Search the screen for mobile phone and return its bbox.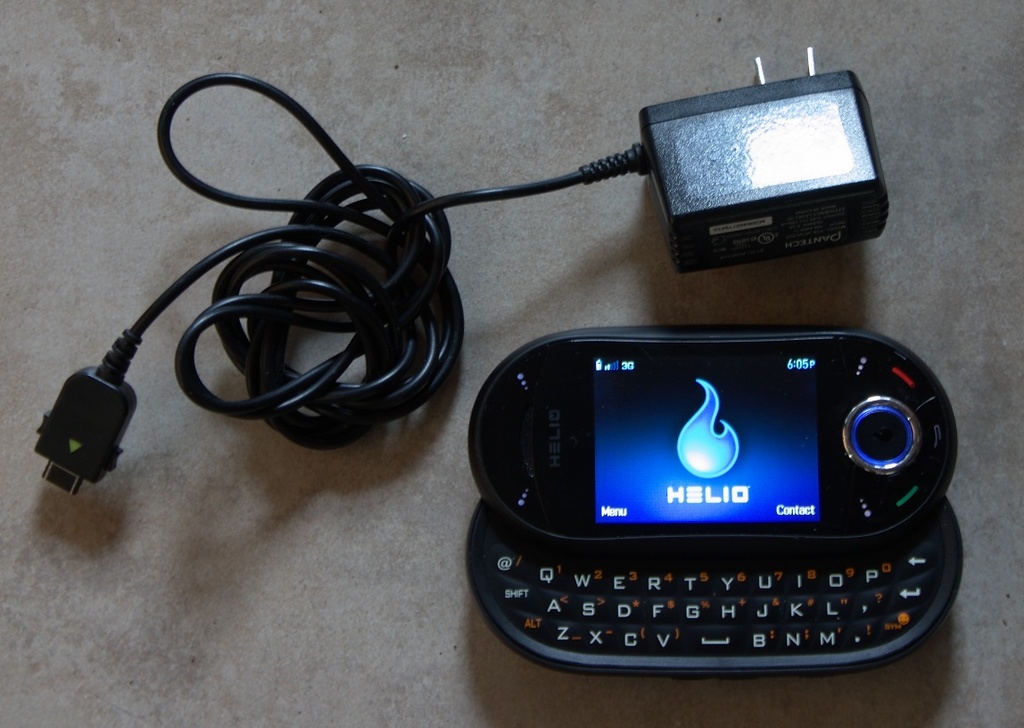
Found: 466, 326, 969, 676.
